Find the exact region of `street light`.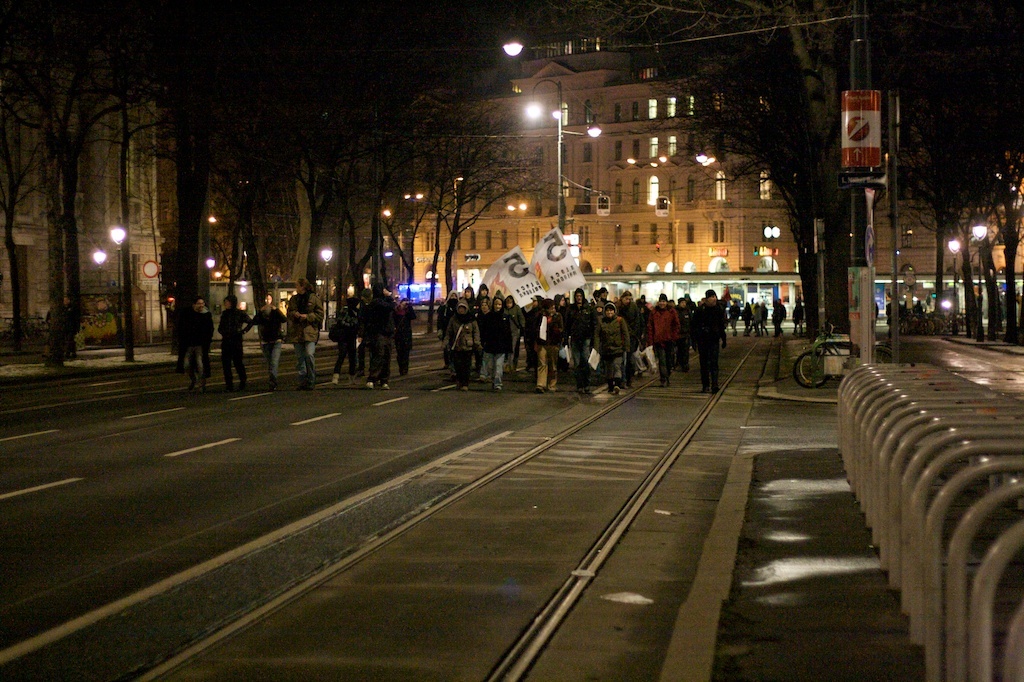
Exact region: box(446, 172, 464, 218).
